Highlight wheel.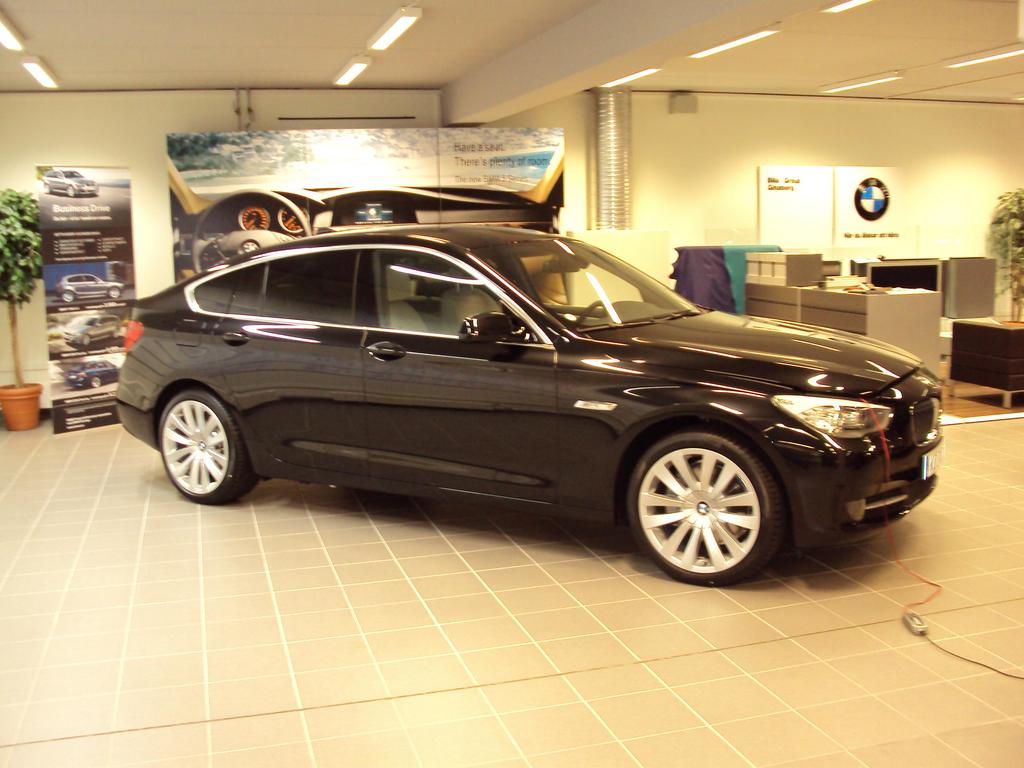
Highlighted region: BBox(625, 429, 785, 586).
